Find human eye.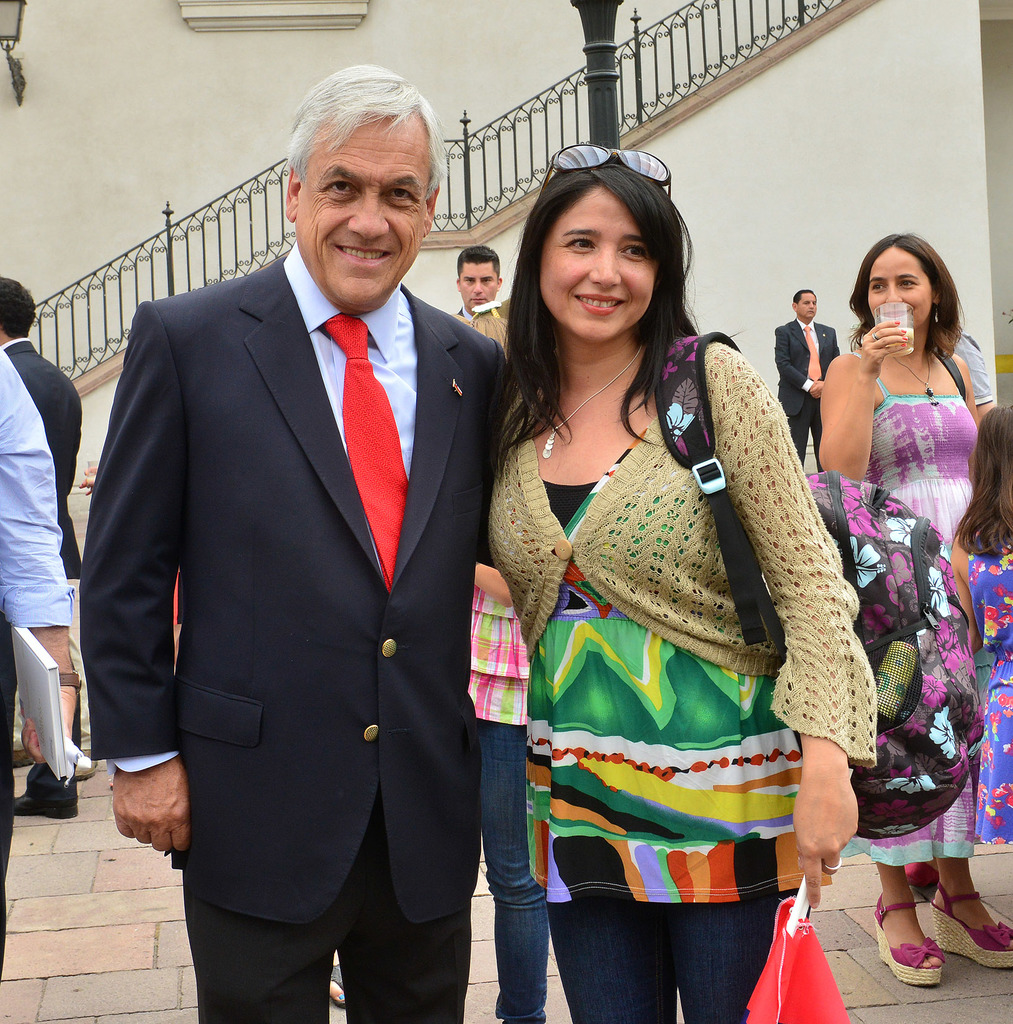
detection(559, 234, 599, 259).
